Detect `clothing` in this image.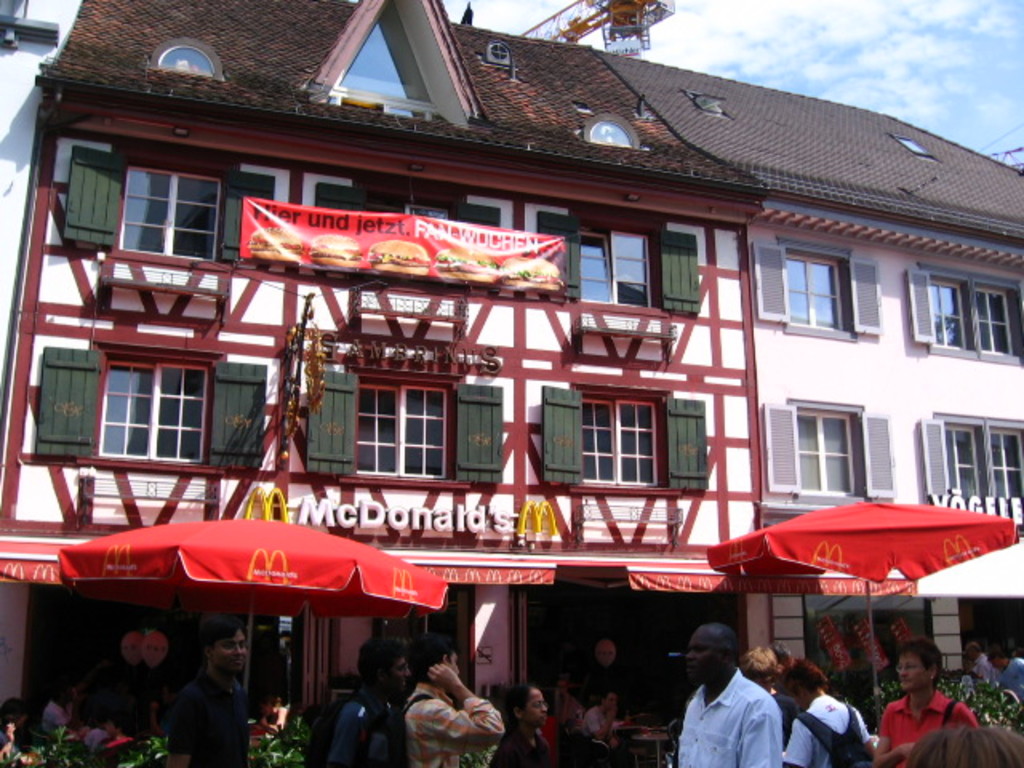
Detection: select_region(326, 694, 398, 766).
